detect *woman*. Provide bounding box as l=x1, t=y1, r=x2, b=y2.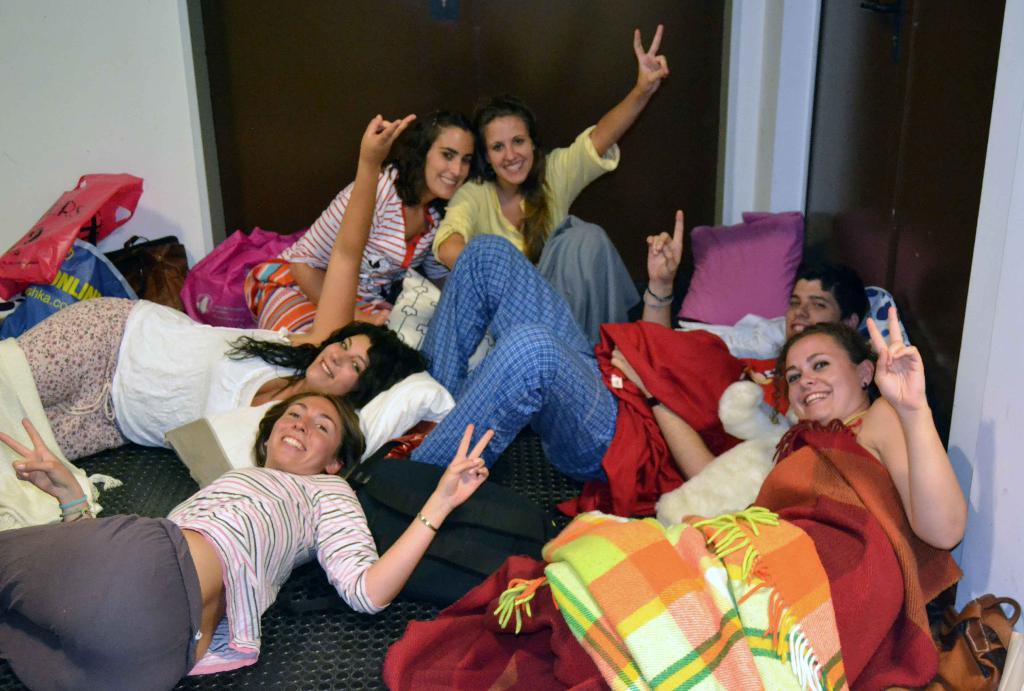
l=430, t=300, r=987, b=682.
